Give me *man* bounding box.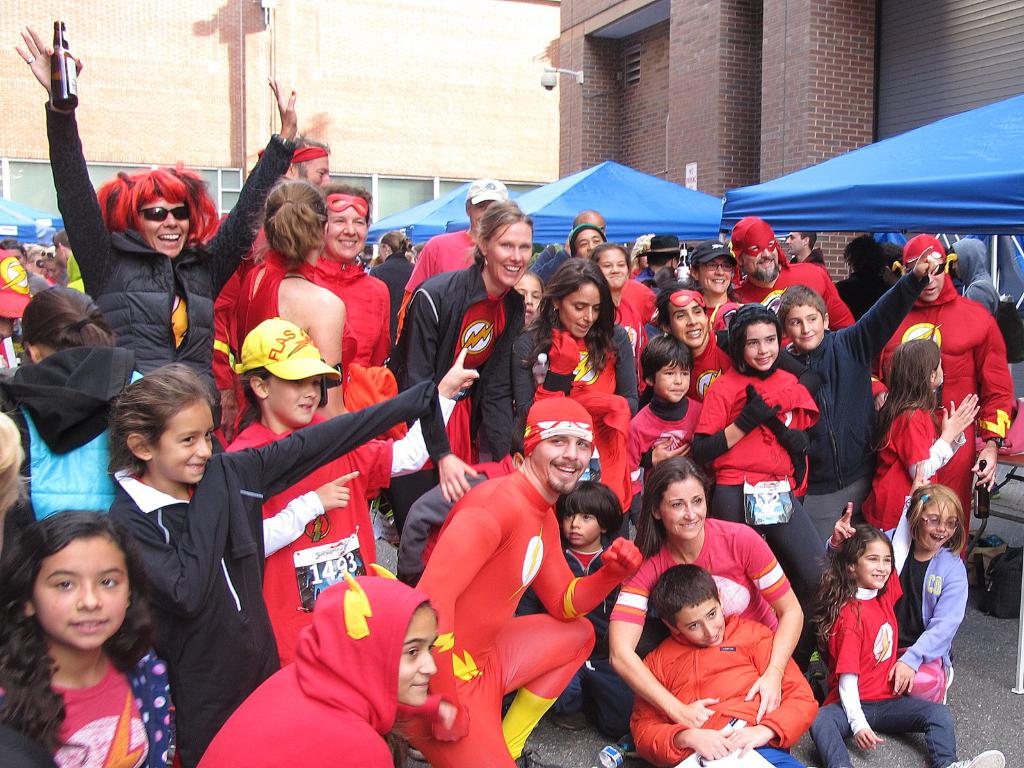
locate(731, 210, 857, 336).
